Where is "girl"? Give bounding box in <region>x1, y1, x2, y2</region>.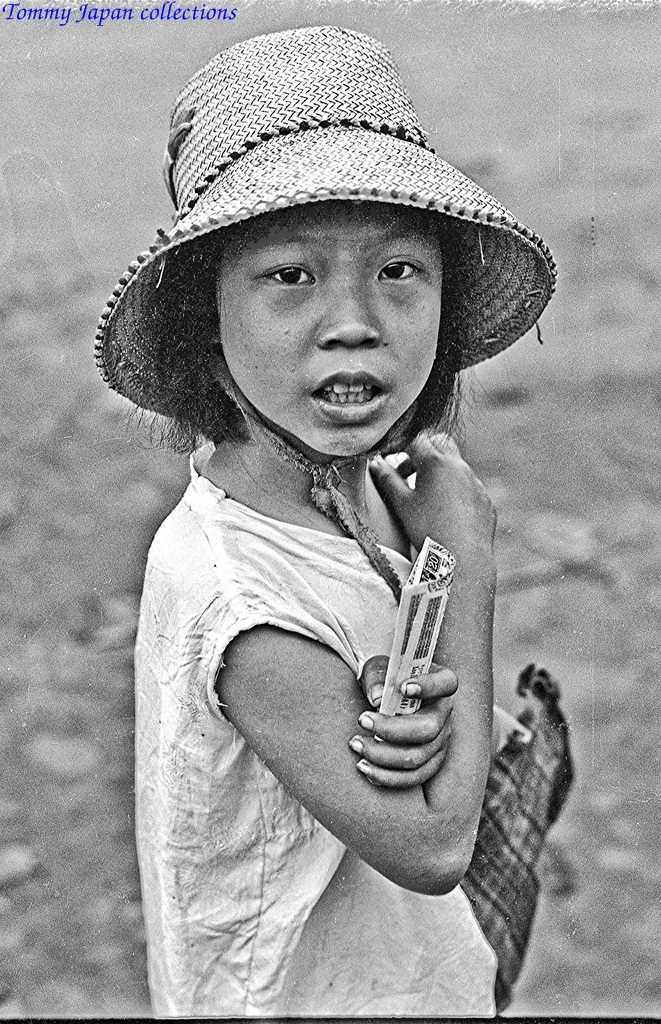
<region>91, 23, 560, 1016</region>.
